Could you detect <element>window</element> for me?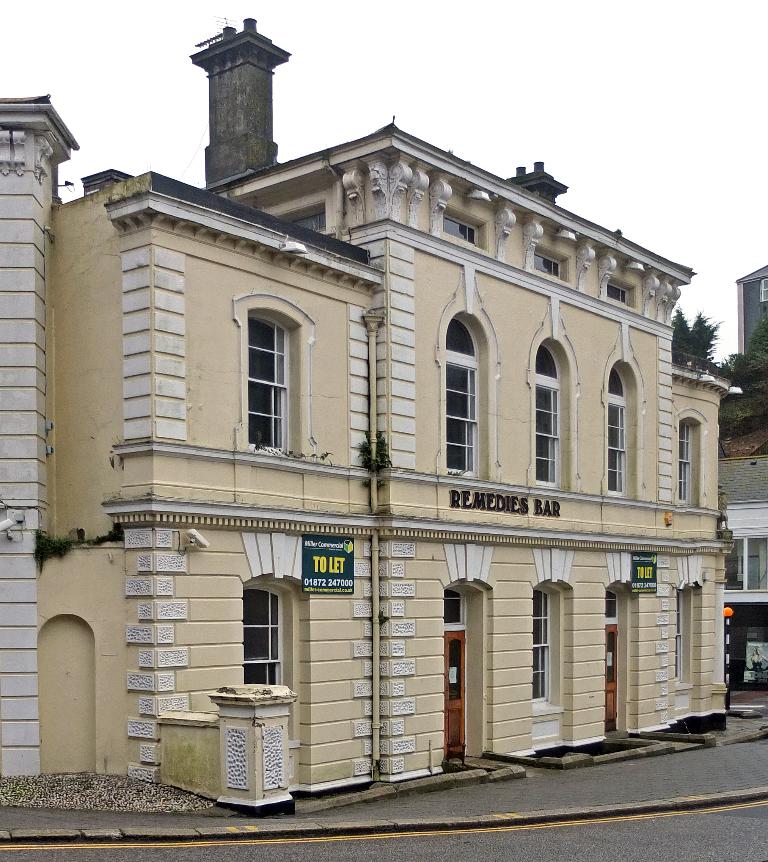
Detection result: bbox=(249, 310, 296, 460).
